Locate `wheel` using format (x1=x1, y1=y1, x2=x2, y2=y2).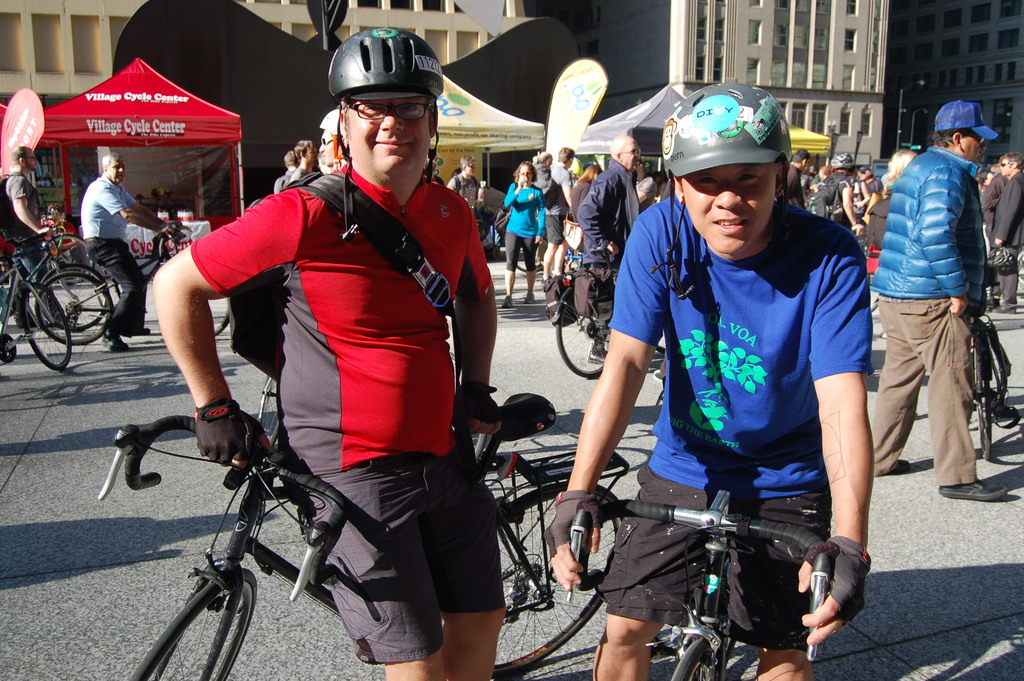
(x1=33, y1=276, x2=116, y2=347).
